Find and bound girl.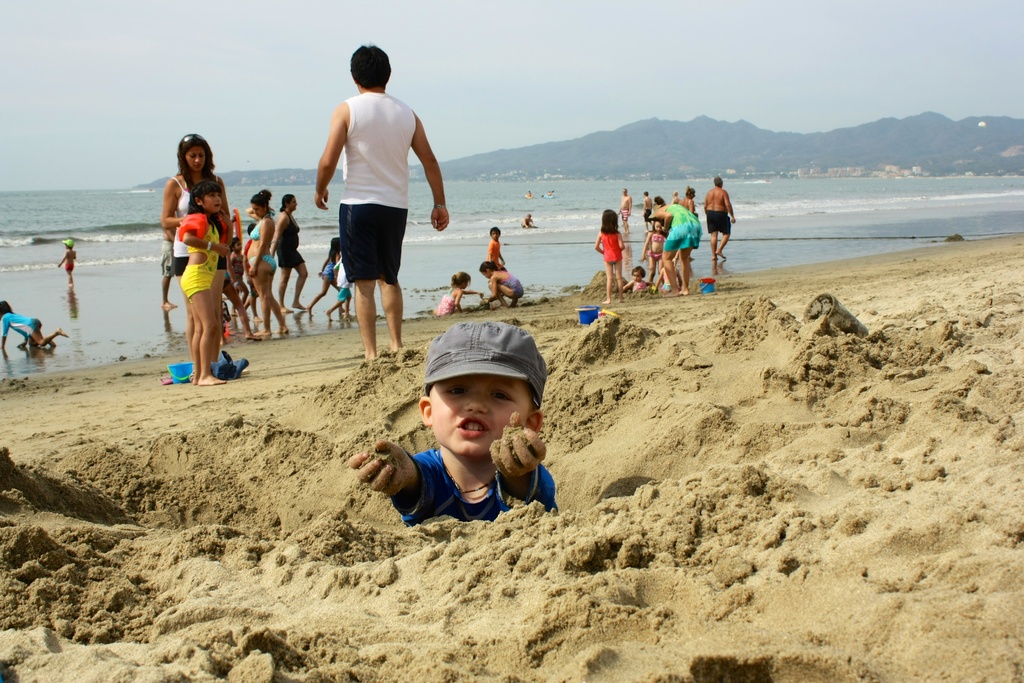
Bound: (x1=640, y1=220, x2=664, y2=285).
